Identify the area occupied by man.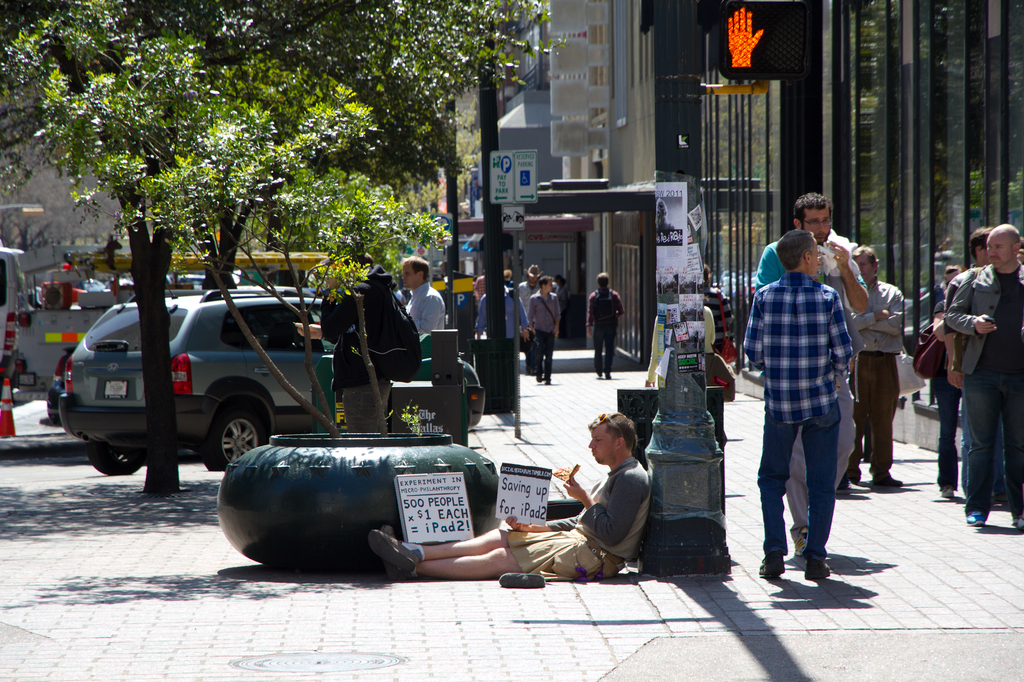
Area: BBox(518, 263, 545, 378).
